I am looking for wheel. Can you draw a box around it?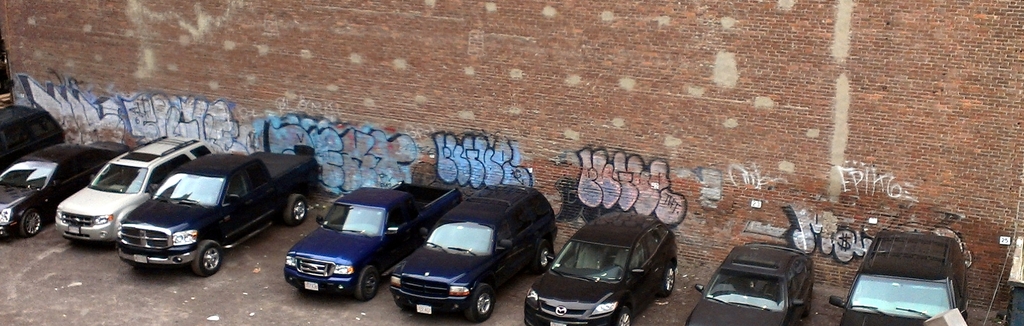
Sure, the bounding box is locate(350, 263, 379, 306).
